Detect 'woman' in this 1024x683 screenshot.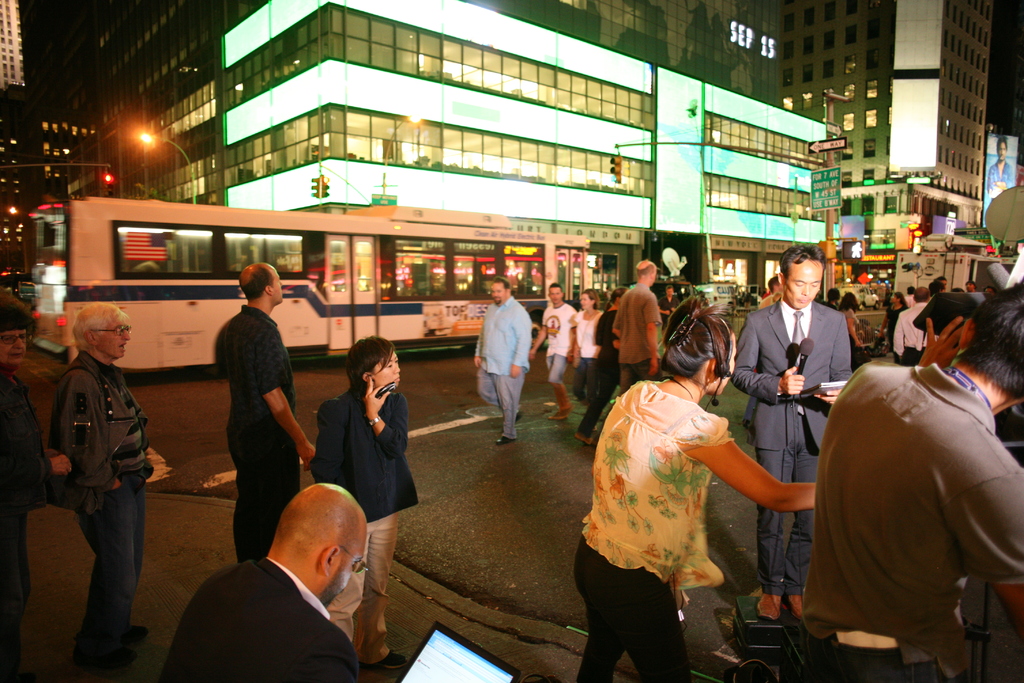
Detection: <bbox>878, 286, 911, 353</bbox>.
